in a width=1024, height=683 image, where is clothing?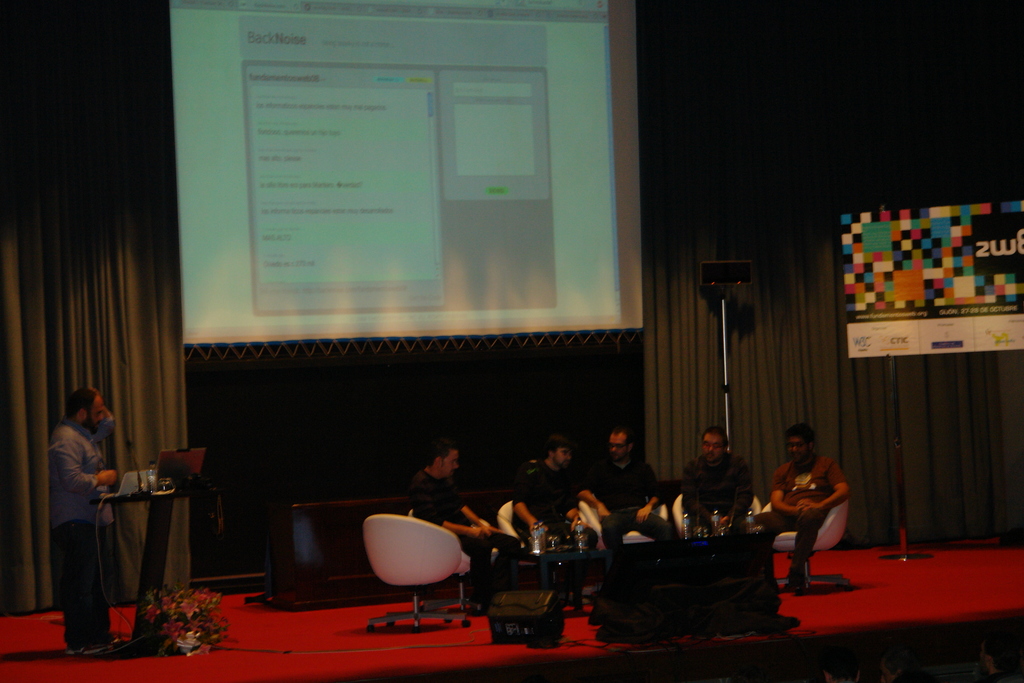
box(52, 425, 118, 647).
